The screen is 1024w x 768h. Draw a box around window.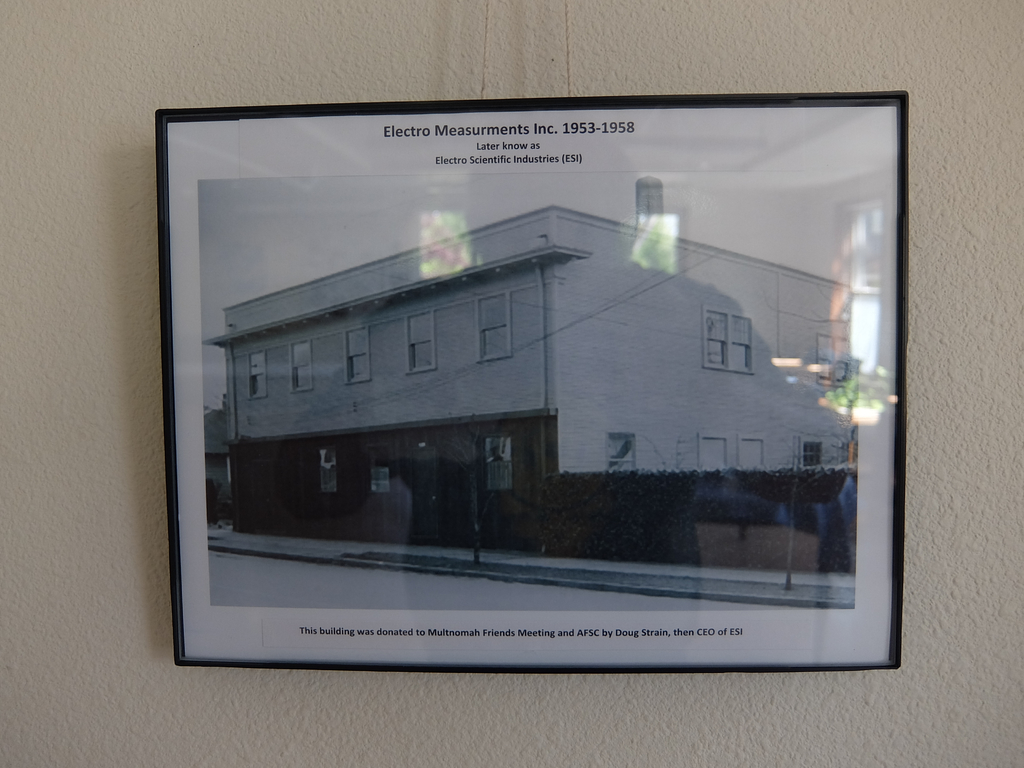
{"left": 250, "top": 352, "right": 269, "bottom": 401}.
